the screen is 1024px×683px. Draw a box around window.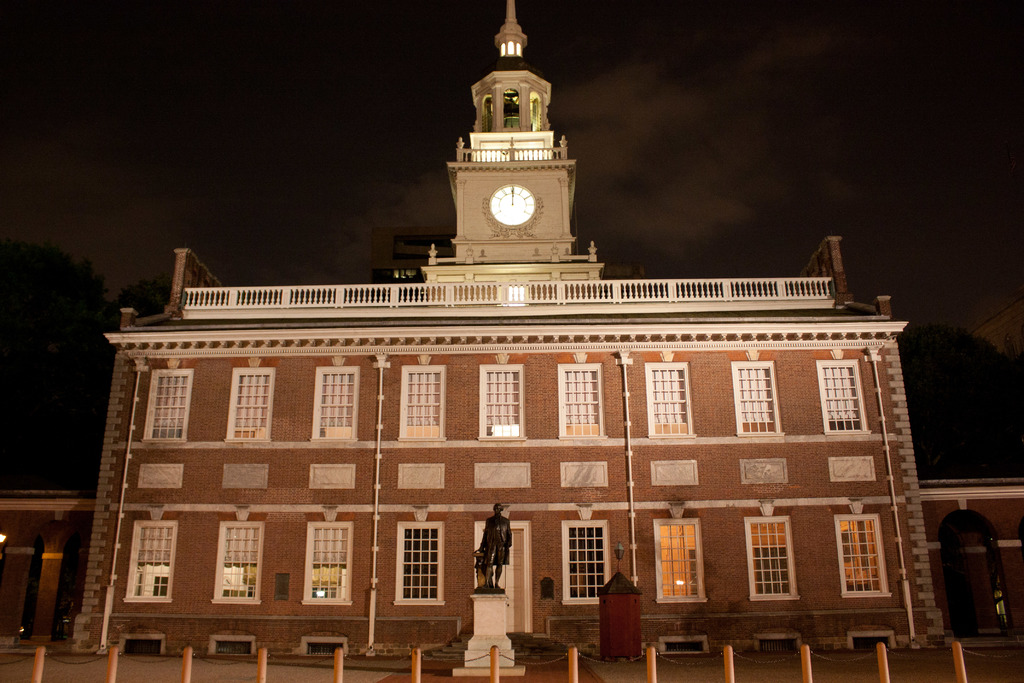
x1=390 y1=362 x2=447 y2=441.
